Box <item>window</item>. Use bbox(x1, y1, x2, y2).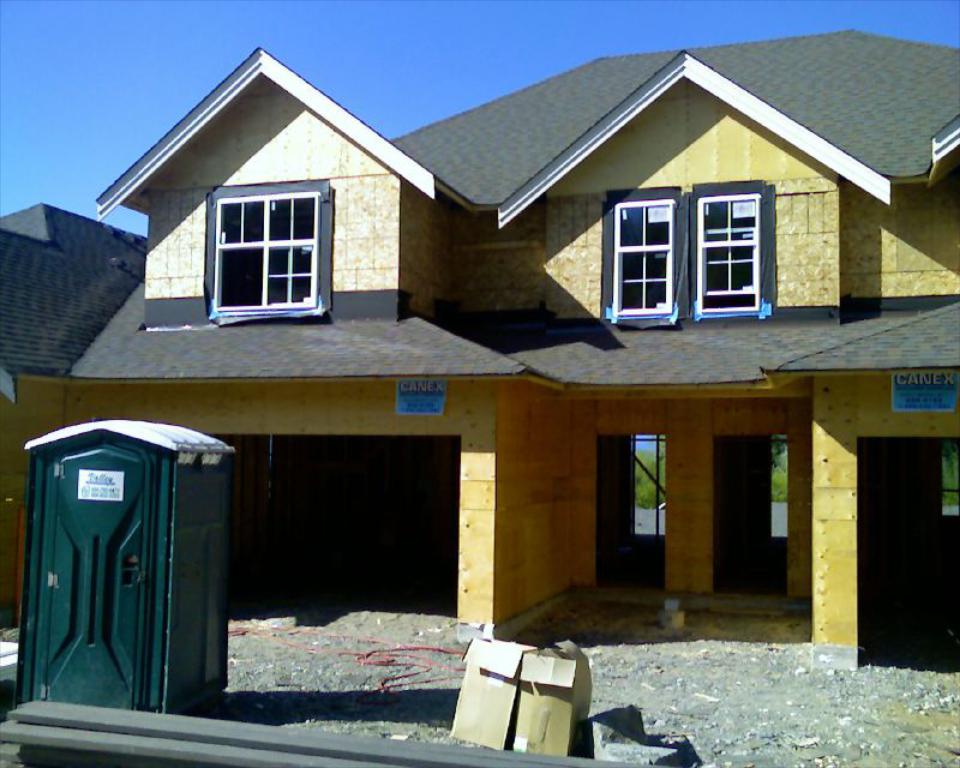
bbox(197, 179, 343, 334).
